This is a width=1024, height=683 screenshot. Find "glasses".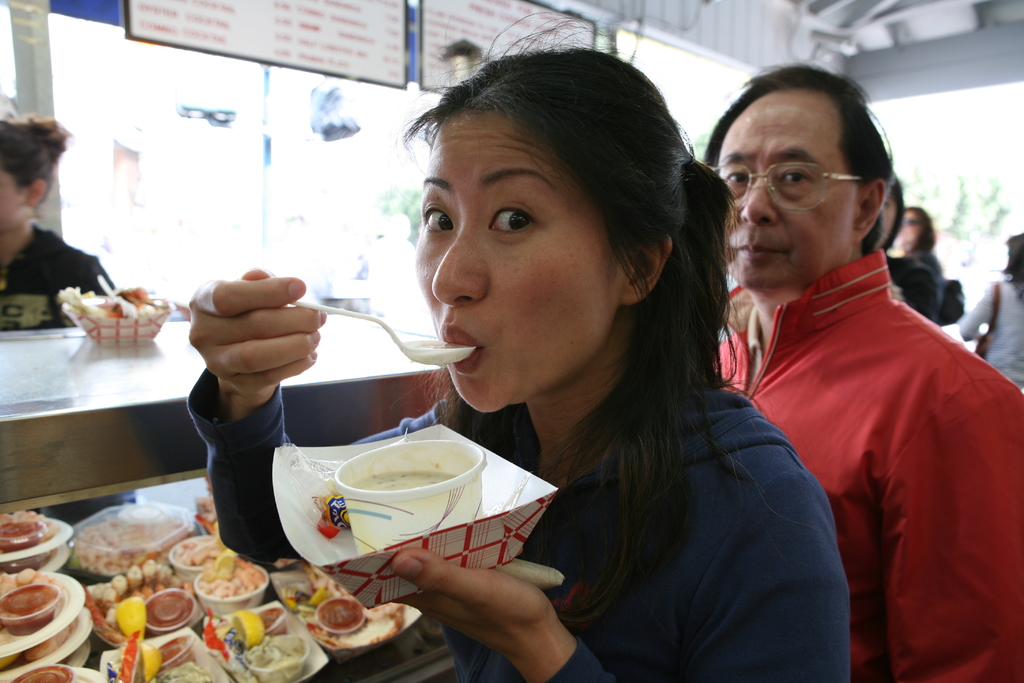
Bounding box: Rect(724, 144, 872, 207).
